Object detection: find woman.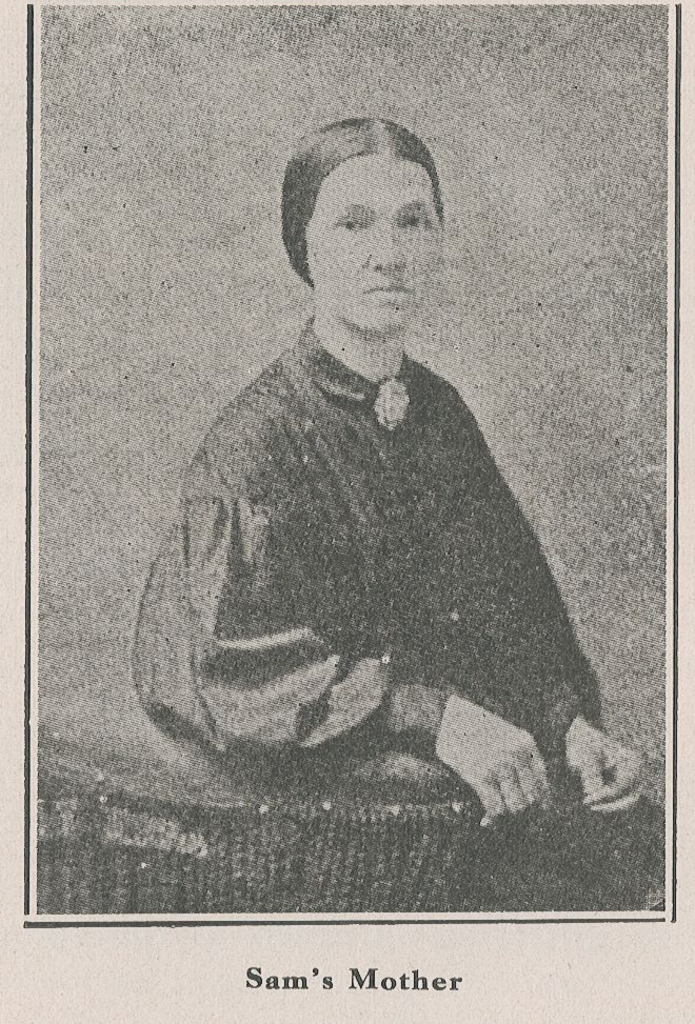
box(93, 108, 629, 908).
